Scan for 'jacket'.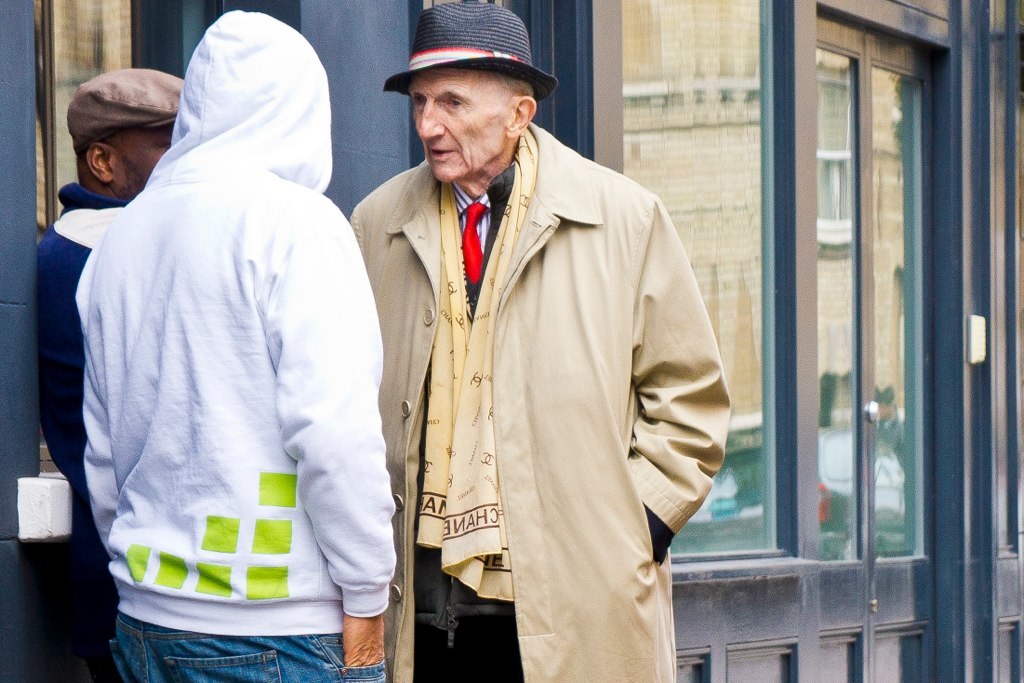
Scan result: l=83, t=11, r=399, b=640.
